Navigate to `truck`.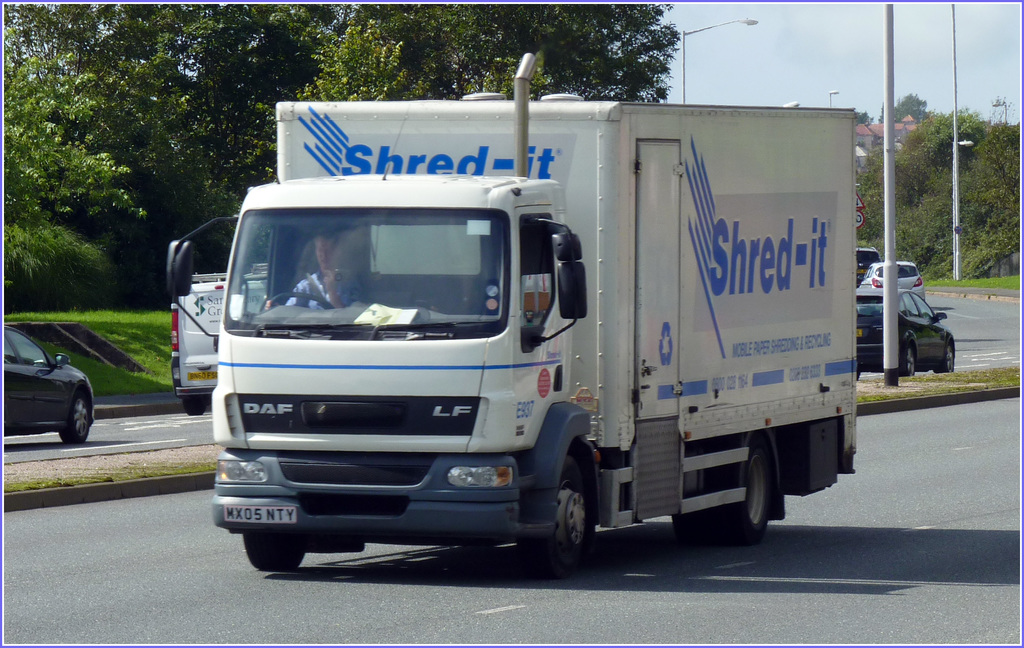
Navigation target: select_region(159, 50, 865, 576).
